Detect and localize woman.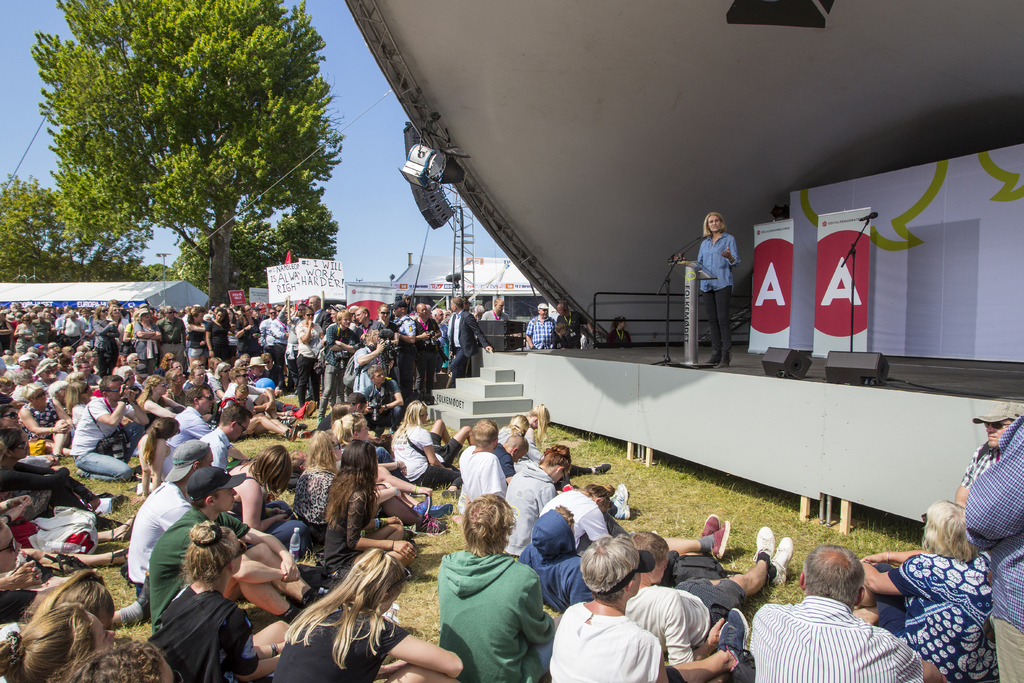
Localized at box(64, 379, 98, 439).
